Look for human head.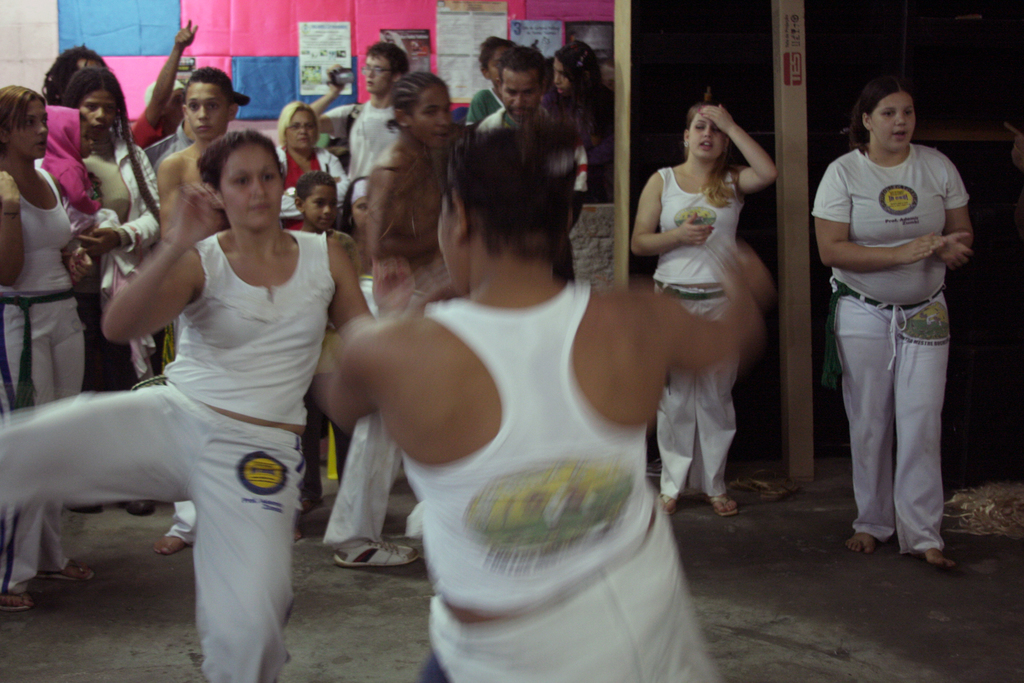
Found: rect(478, 33, 515, 83).
